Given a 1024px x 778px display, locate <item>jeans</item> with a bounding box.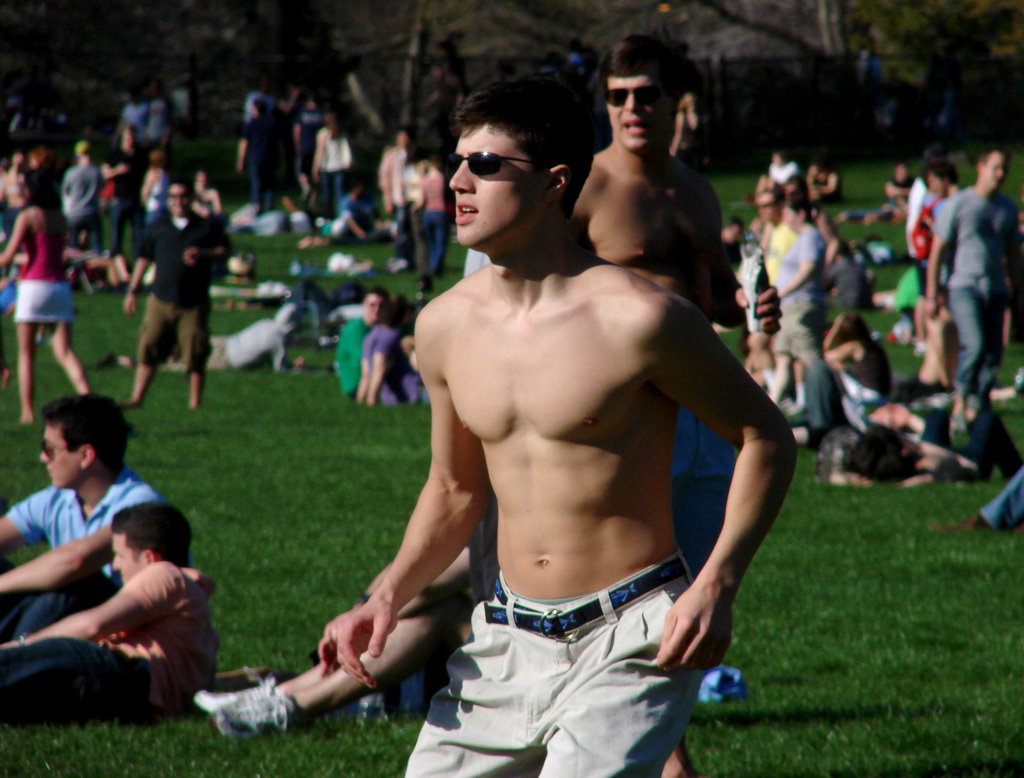
Located: box(0, 566, 113, 636).
